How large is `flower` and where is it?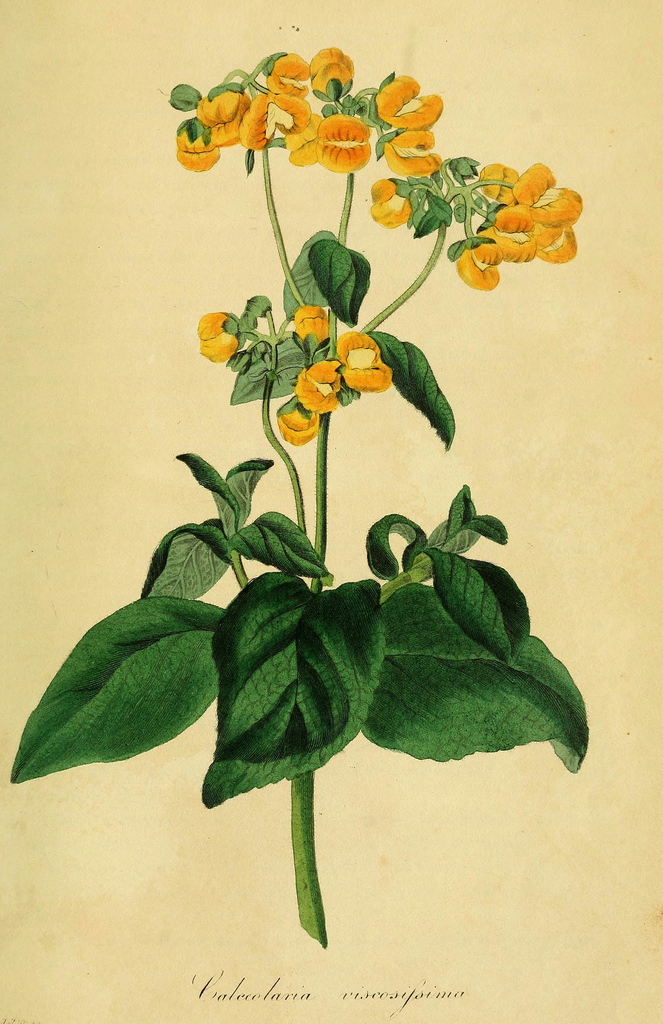
Bounding box: bbox=[194, 308, 238, 361].
